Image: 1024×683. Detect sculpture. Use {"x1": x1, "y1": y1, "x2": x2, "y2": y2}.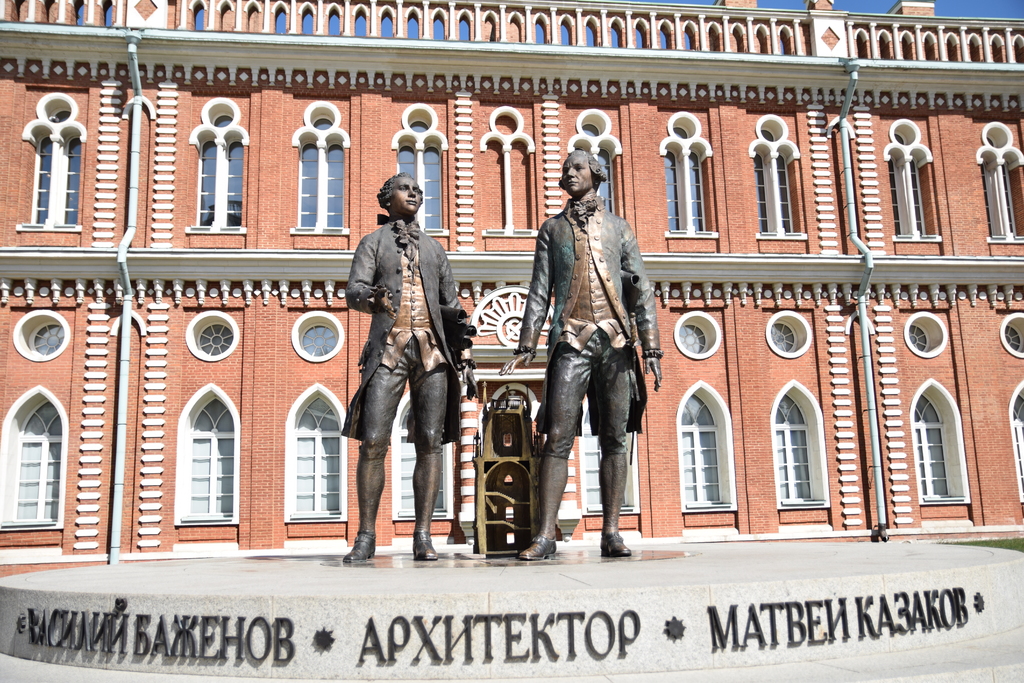
{"x1": 336, "y1": 167, "x2": 463, "y2": 552}.
